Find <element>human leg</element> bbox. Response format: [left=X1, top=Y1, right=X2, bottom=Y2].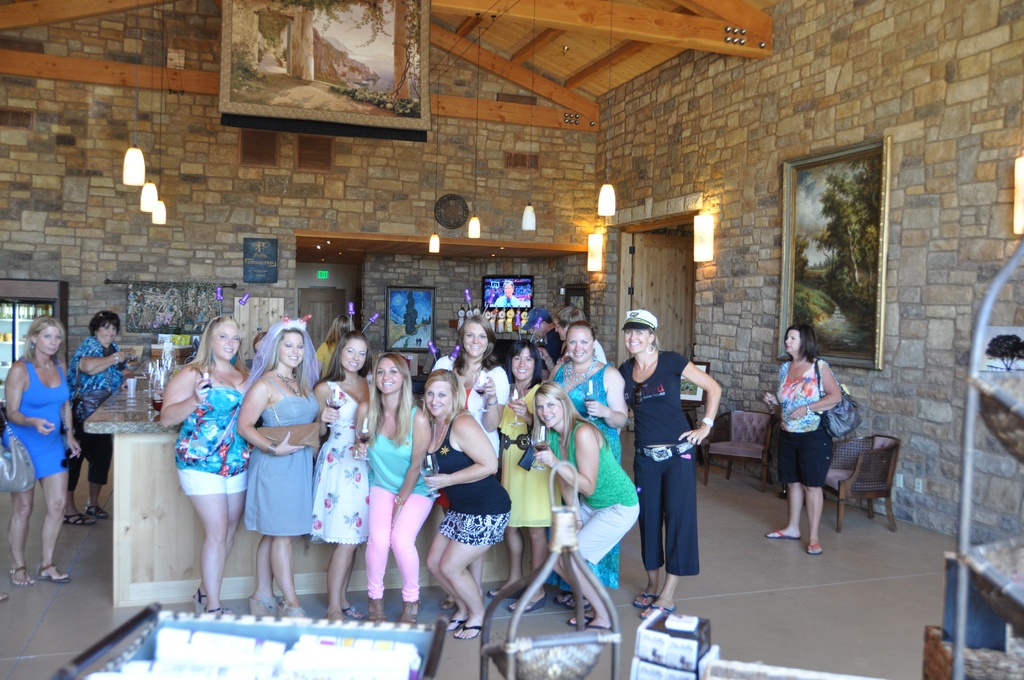
[left=646, top=571, right=684, bottom=619].
